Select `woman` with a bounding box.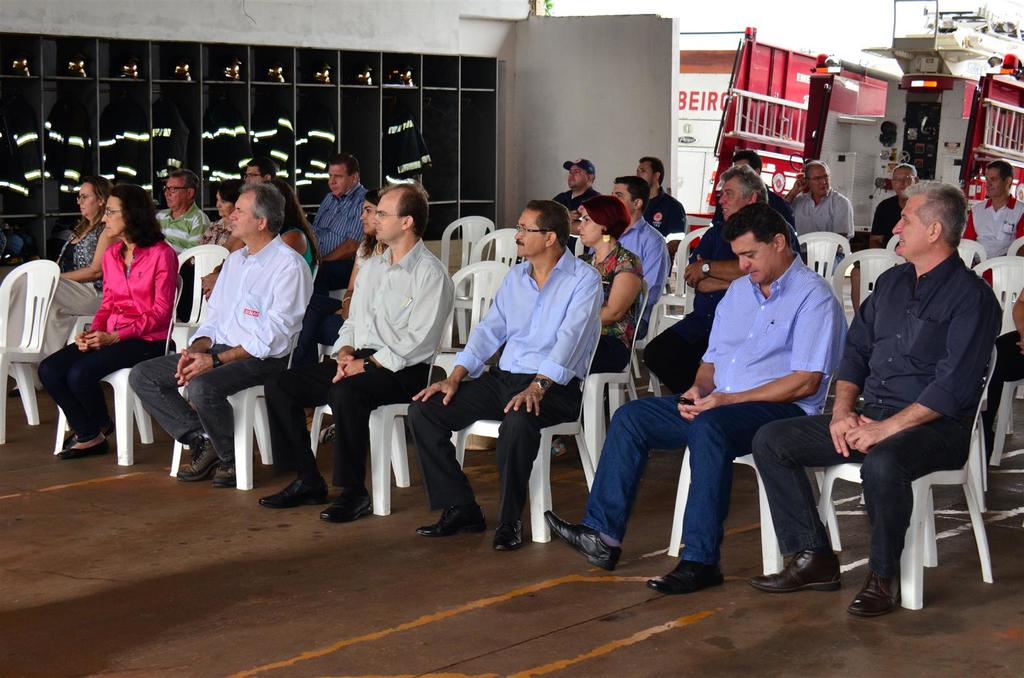
{"left": 41, "top": 180, "right": 184, "bottom": 460}.
